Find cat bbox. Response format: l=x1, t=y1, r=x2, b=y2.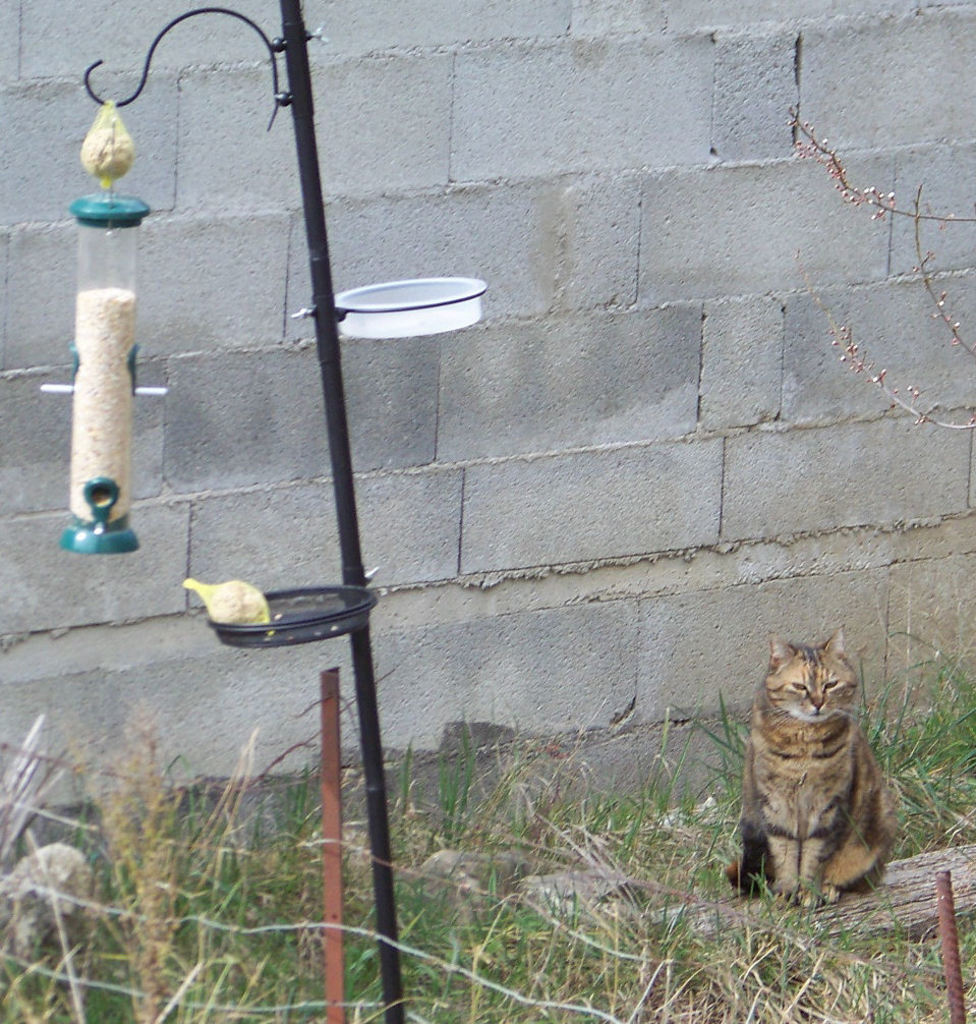
l=737, t=626, r=901, b=913.
